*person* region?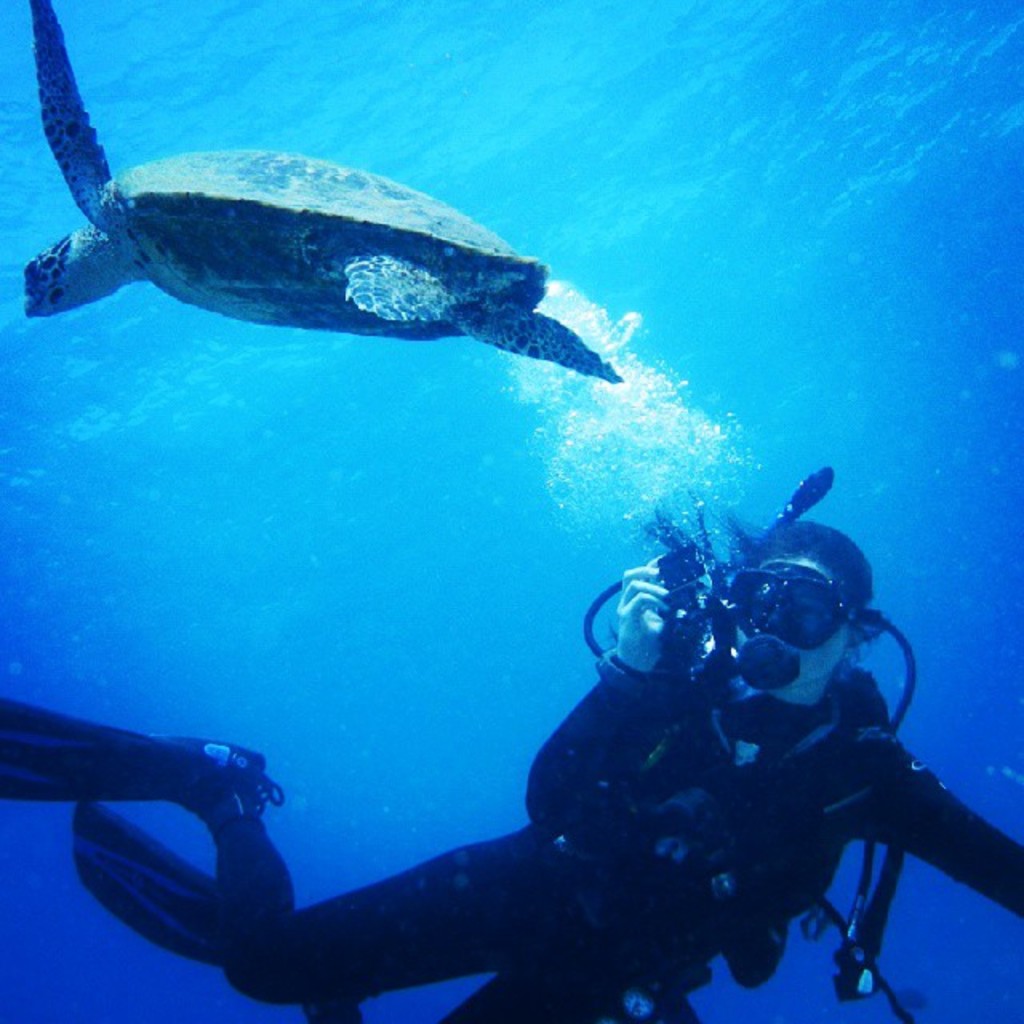
[142, 480, 907, 1019]
